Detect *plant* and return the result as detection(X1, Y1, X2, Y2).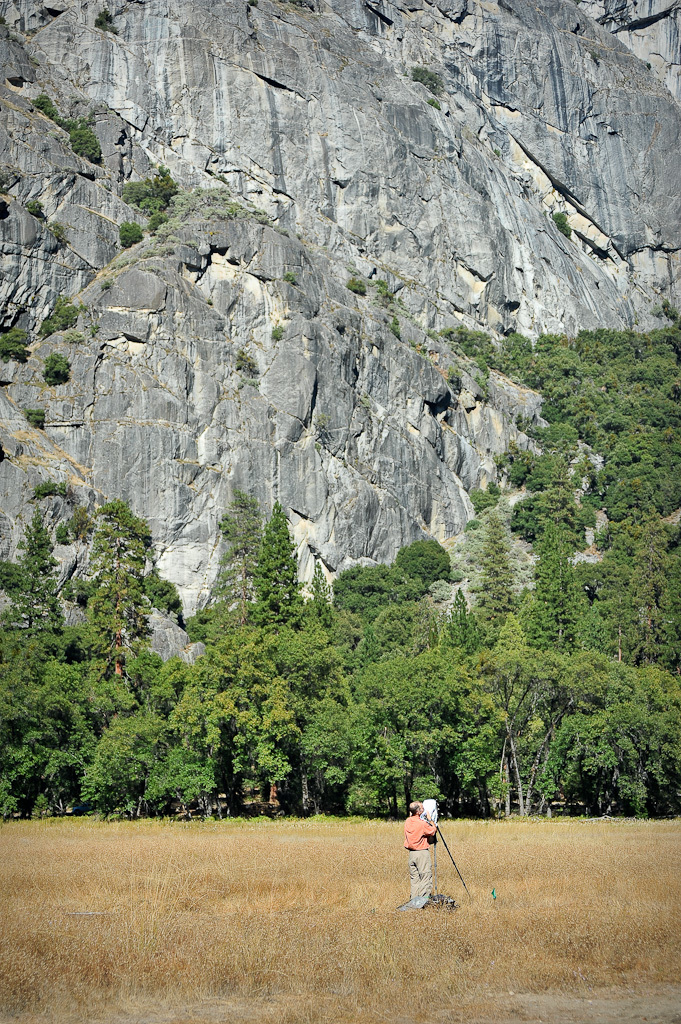
detection(551, 208, 572, 238).
